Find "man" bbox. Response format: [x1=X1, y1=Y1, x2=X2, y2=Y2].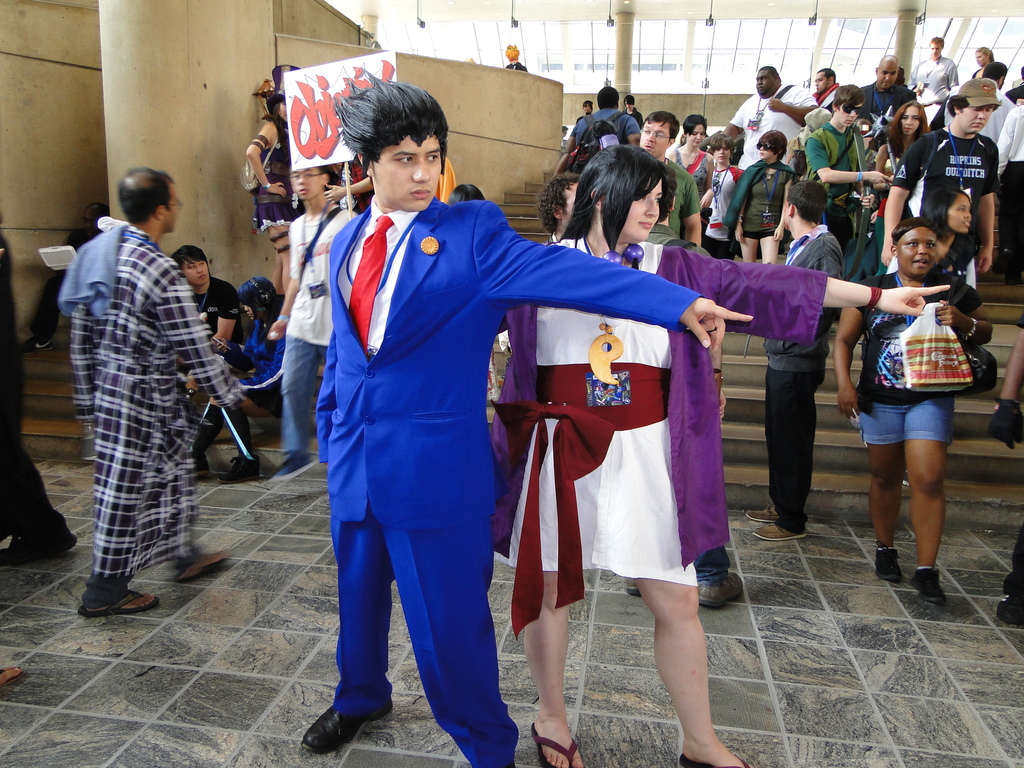
[x1=0, y1=229, x2=77, y2=564].
